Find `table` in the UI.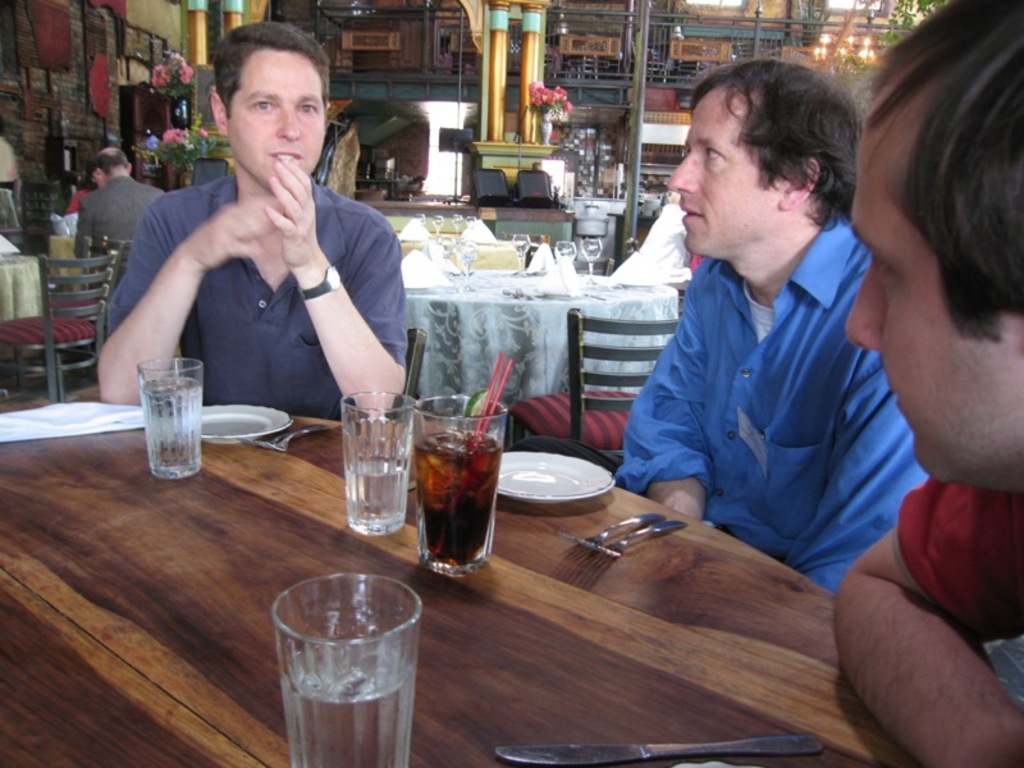
UI element at (0, 396, 925, 767).
